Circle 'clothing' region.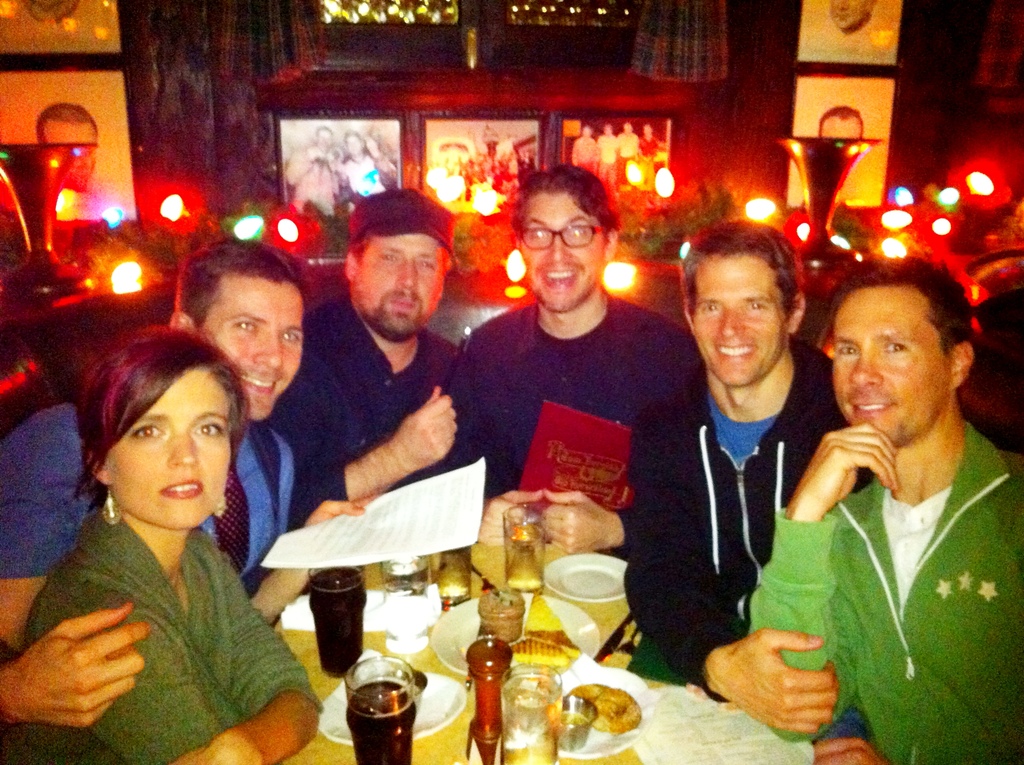
Region: (267, 296, 481, 535).
